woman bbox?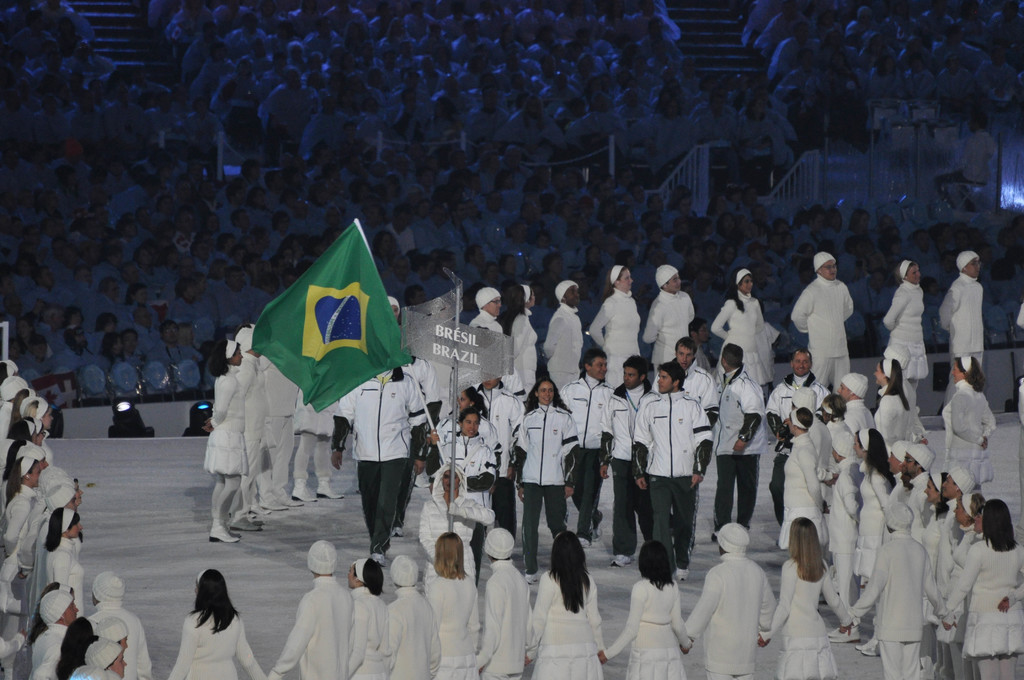
bbox=(4, 316, 49, 353)
